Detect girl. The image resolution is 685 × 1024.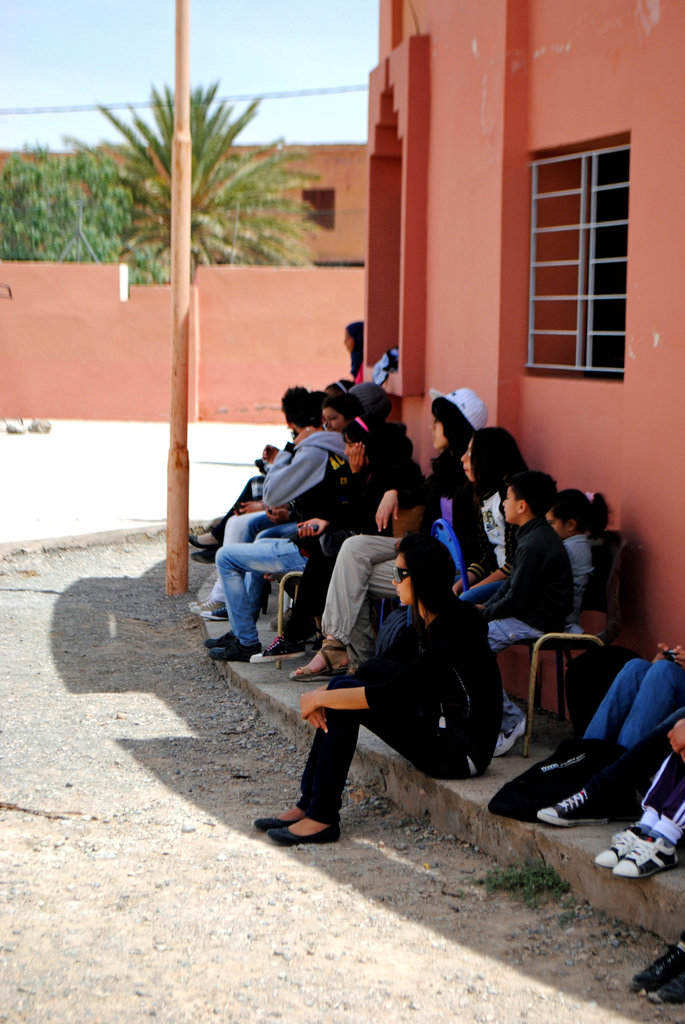
locate(449, 425, 529, 600).
